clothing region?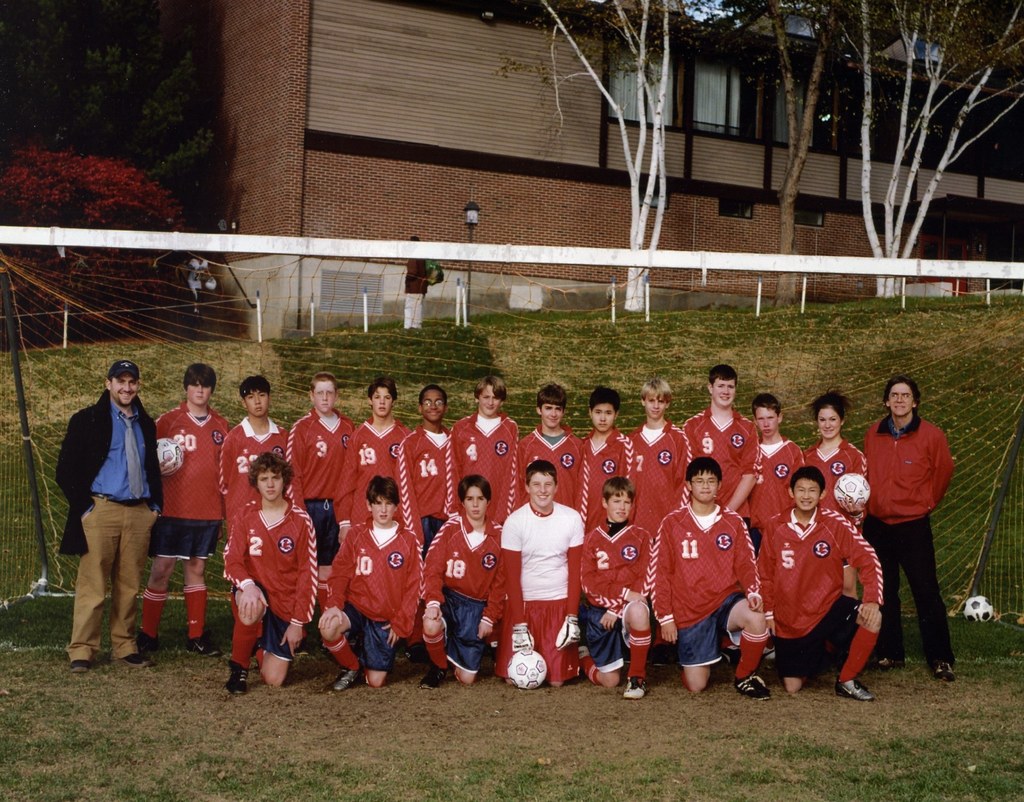
(left=289, top=415, right=369, bottom=569)
